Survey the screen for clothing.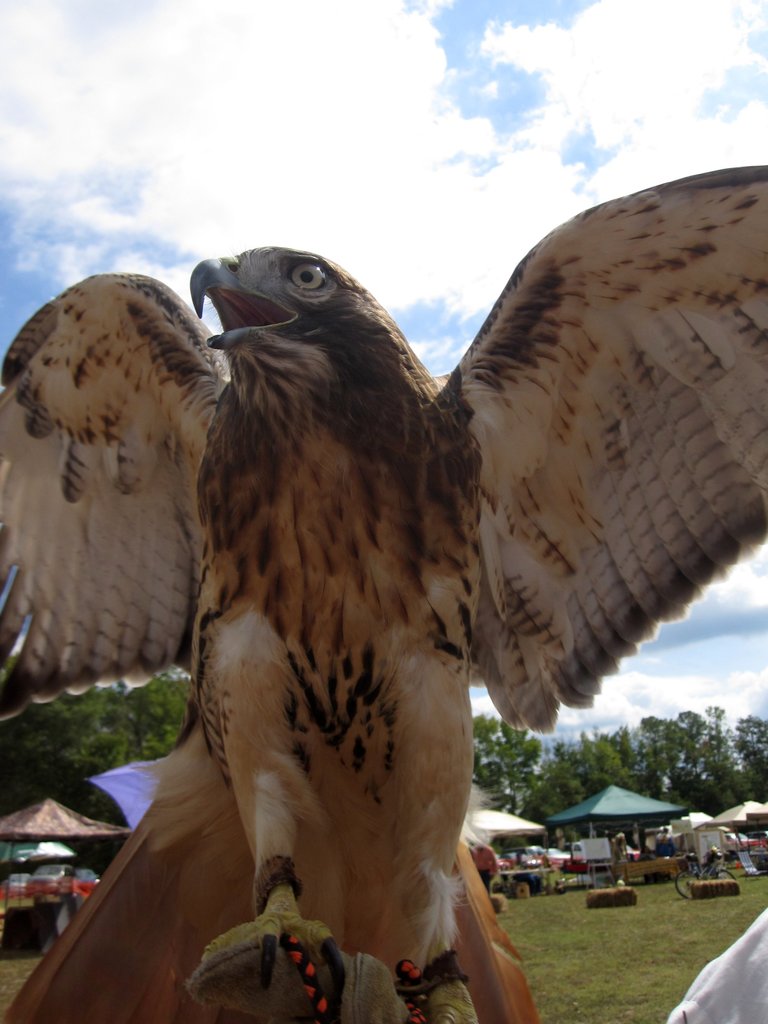
Survey found: 665,907,767,1023.
